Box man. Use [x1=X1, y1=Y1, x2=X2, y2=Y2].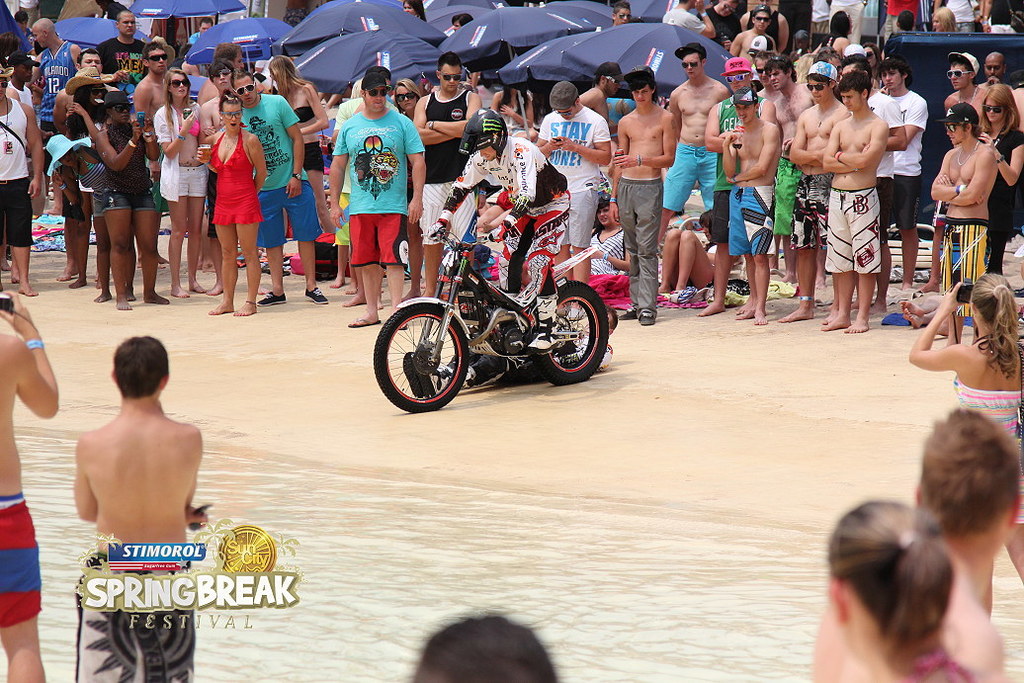
[x1=726, y1=0, x2=777, y2=65].
